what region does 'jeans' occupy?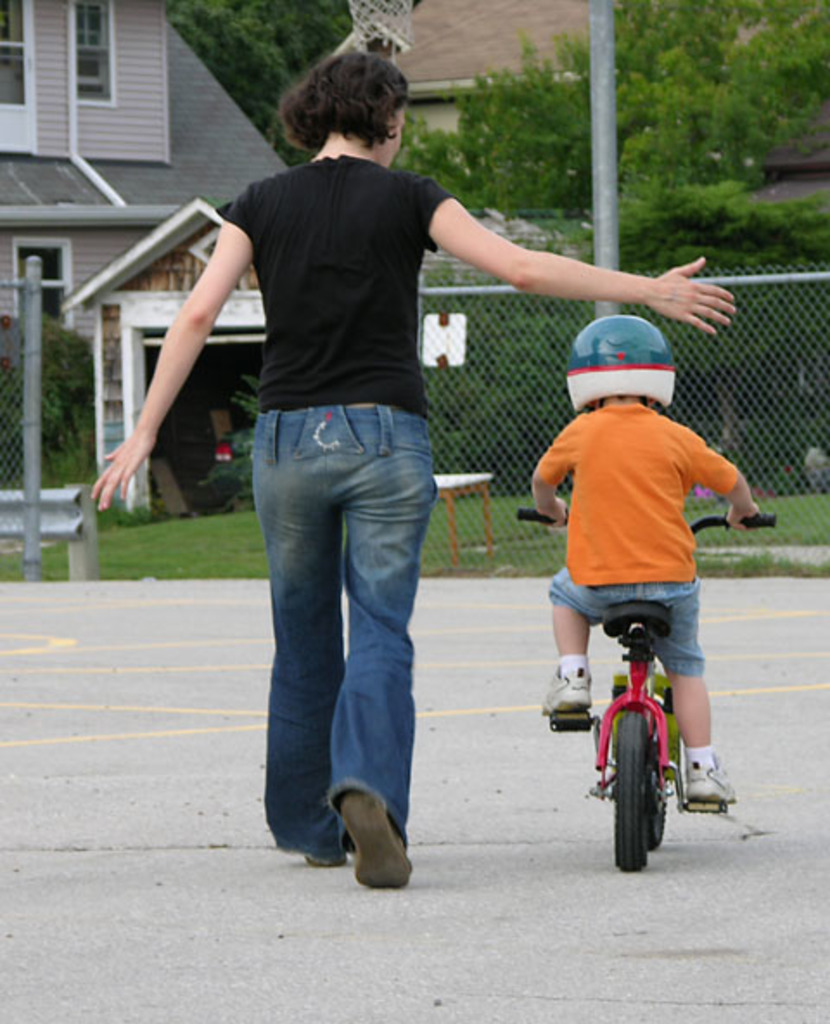
locate(240, 401, 422, 854).
